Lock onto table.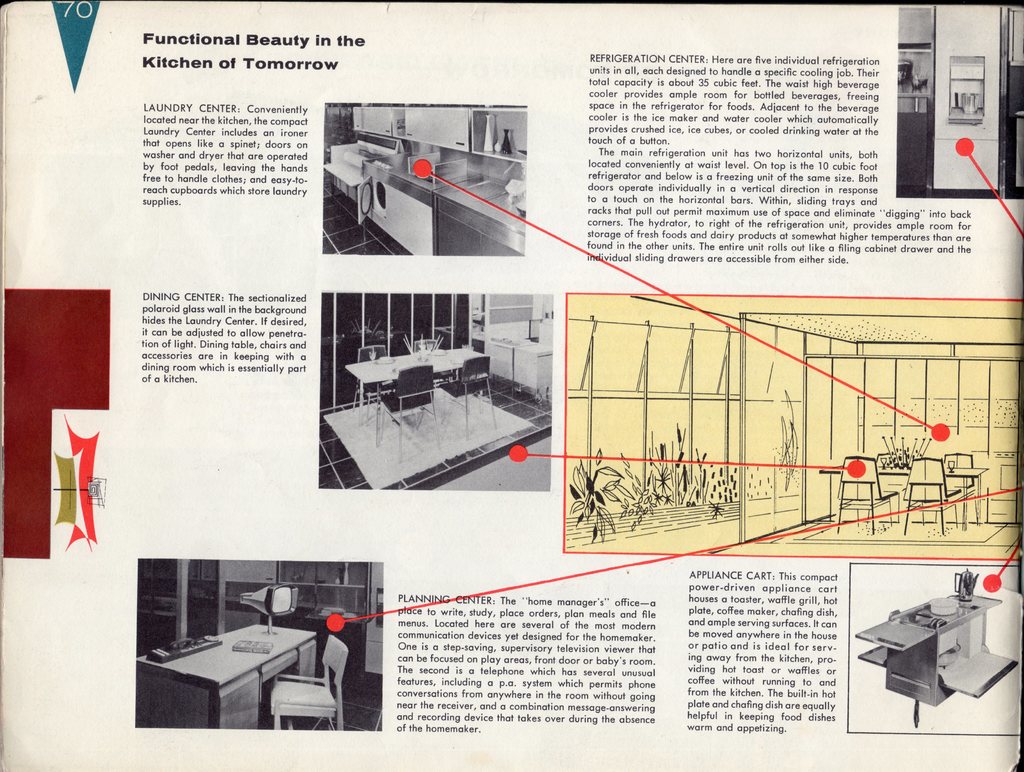
Locked: x1=345 y1=345 x2=482 y2=446.
